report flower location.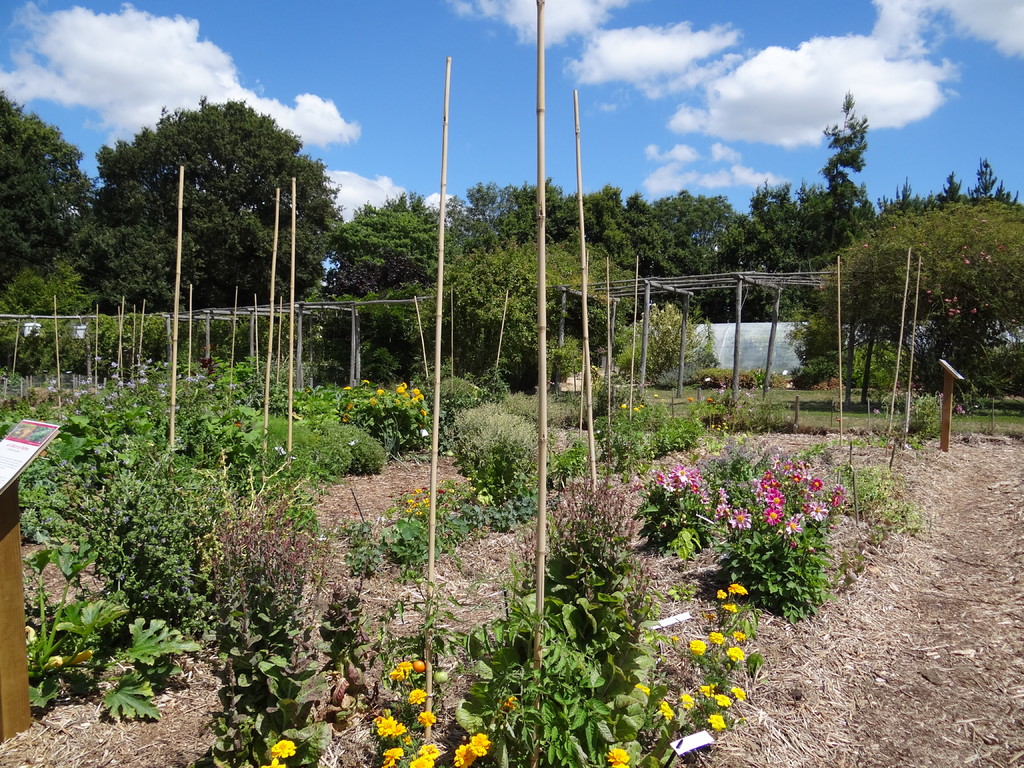
Report: {"x1": 728, "y1": 639, "x2": 750, "y2": 667}.
